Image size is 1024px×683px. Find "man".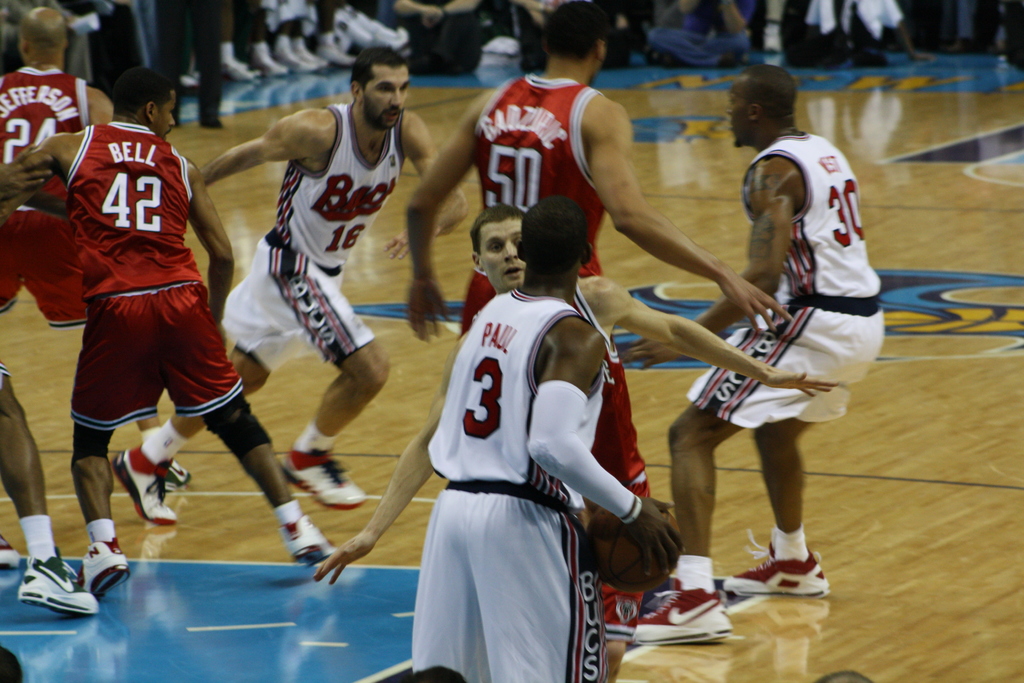
<region>325, 209, 672, 682</region>.
